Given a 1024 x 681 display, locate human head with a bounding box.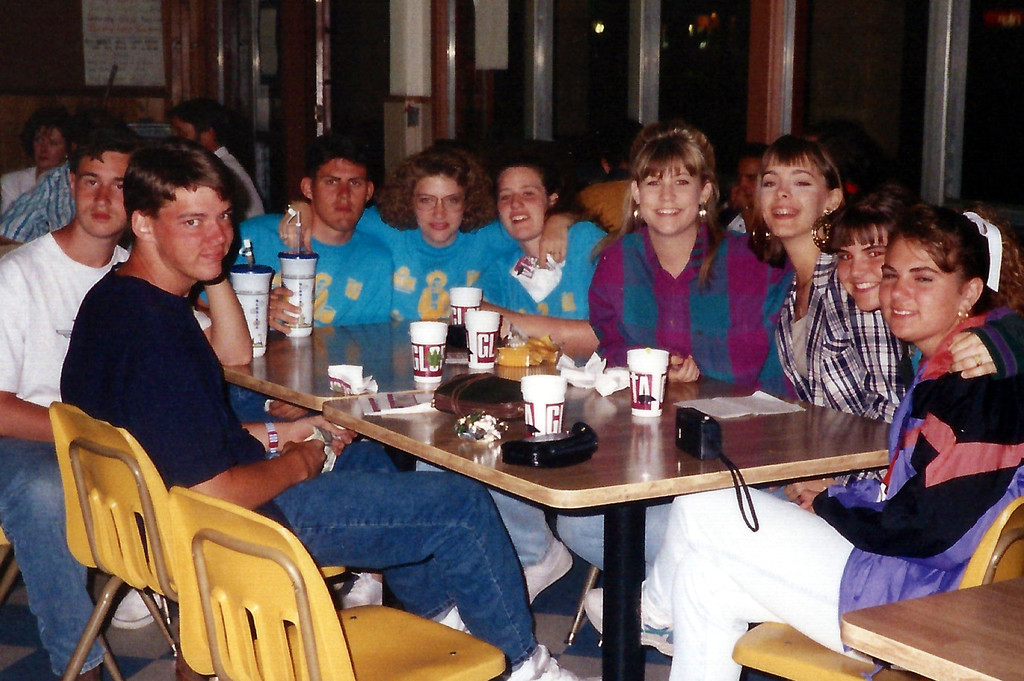
Located: (left=493, top=157, right=559, bottom=246).
